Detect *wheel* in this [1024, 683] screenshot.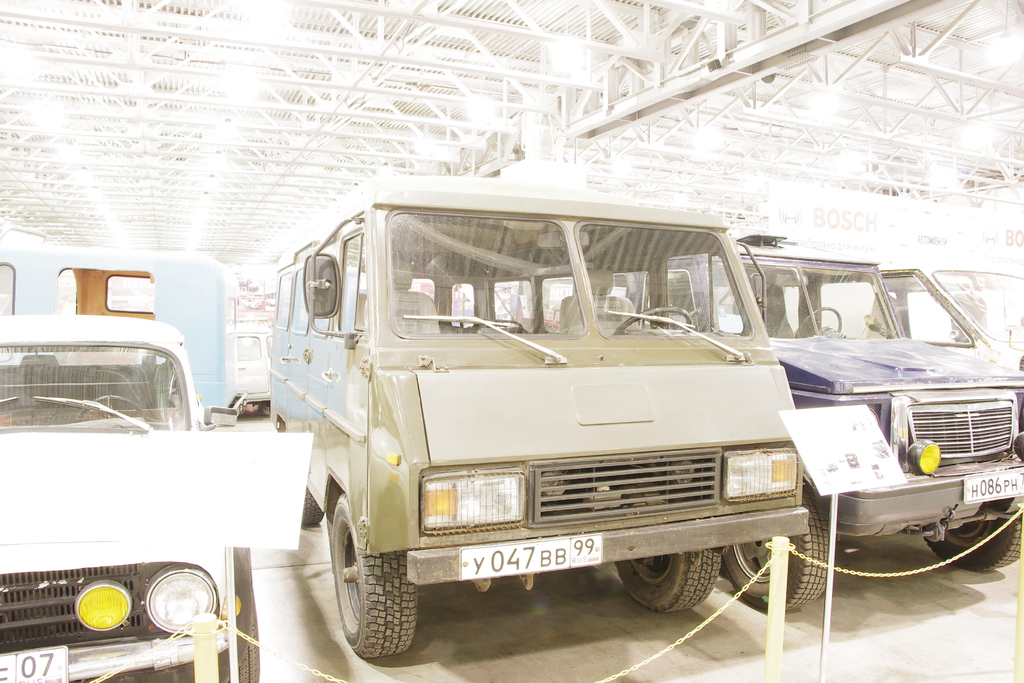
Detection: {"x1": 612, "y1": 550, "x2": 726, "y2": 613}.
